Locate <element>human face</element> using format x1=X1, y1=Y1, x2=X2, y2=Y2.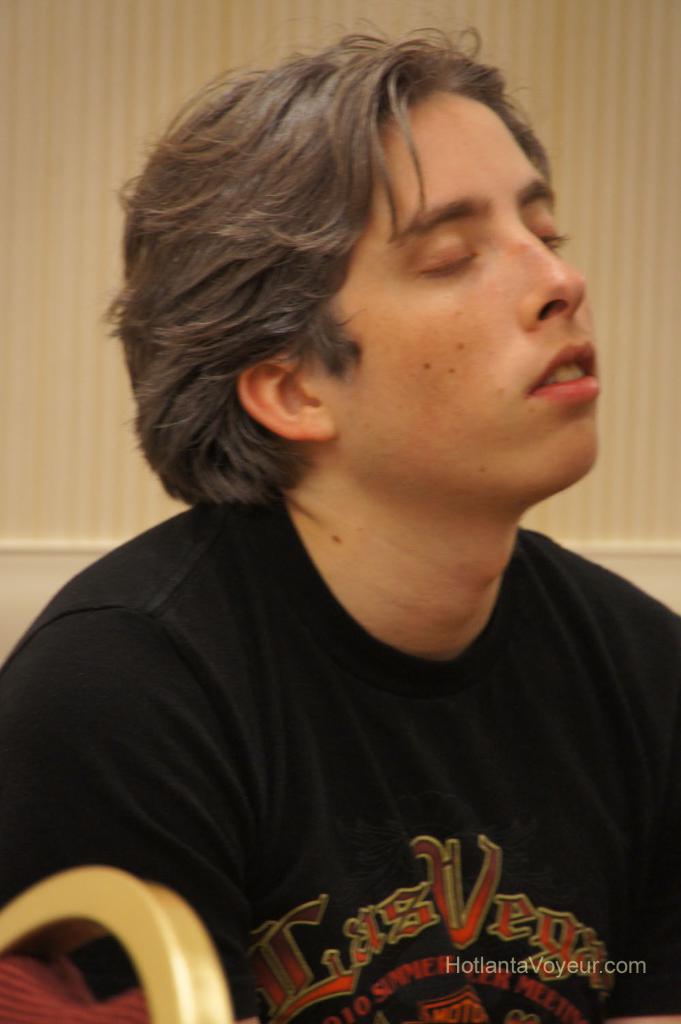
x1=308, y1=76, x2=601, y2=501.
